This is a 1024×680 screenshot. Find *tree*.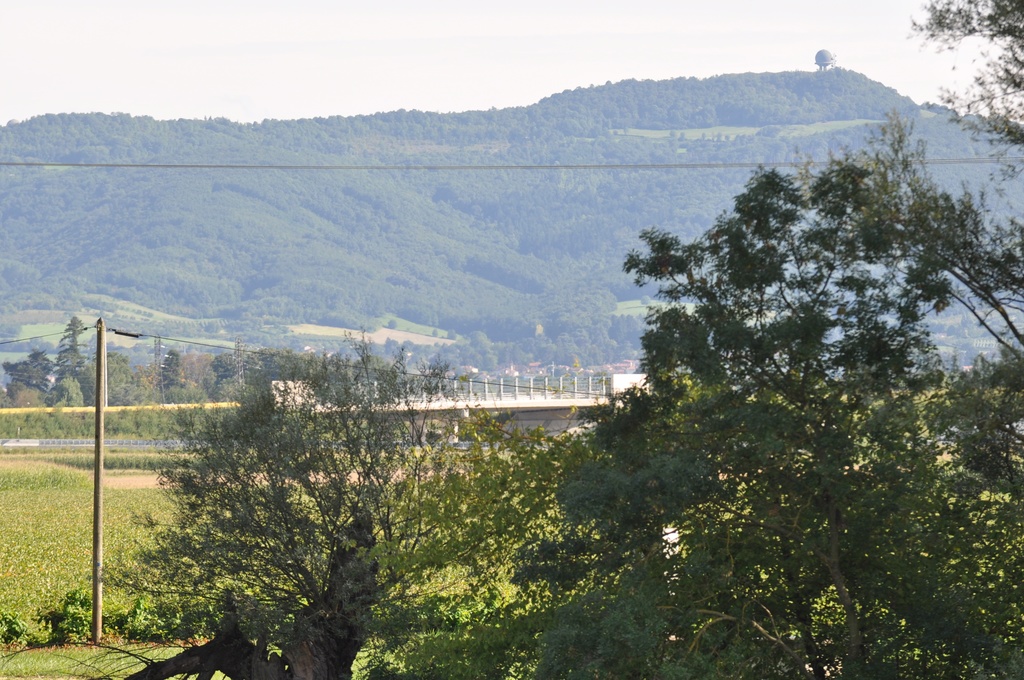
Bounding box: (792,111,1022,359).
